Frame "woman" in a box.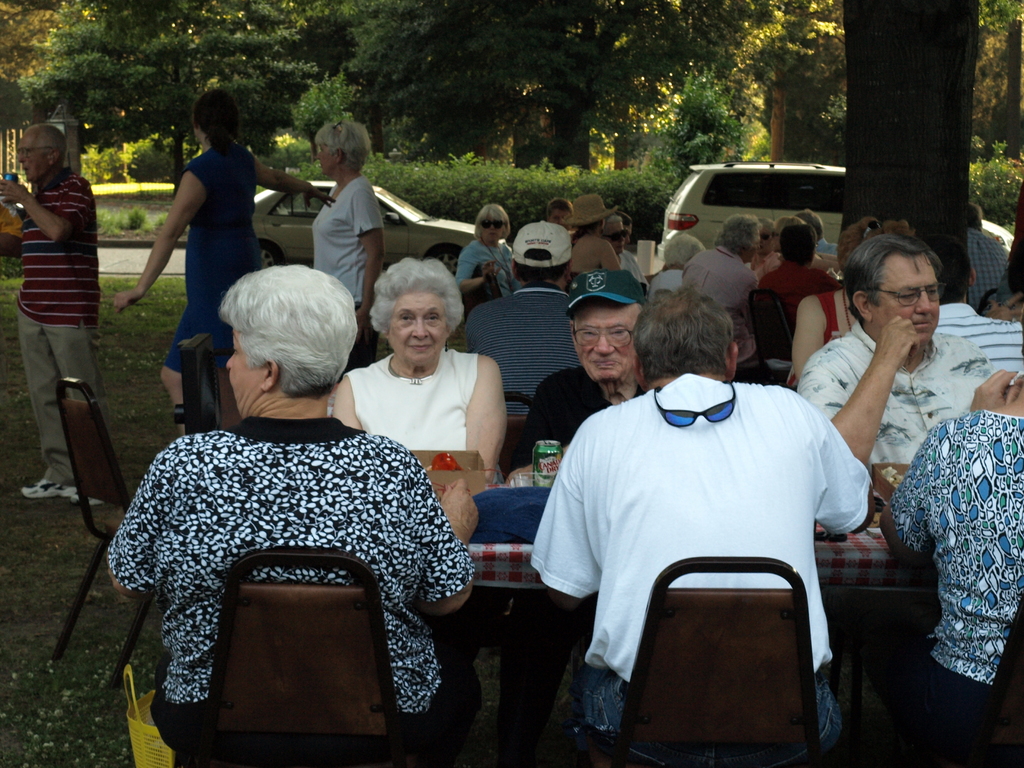
97,249,454,744.
